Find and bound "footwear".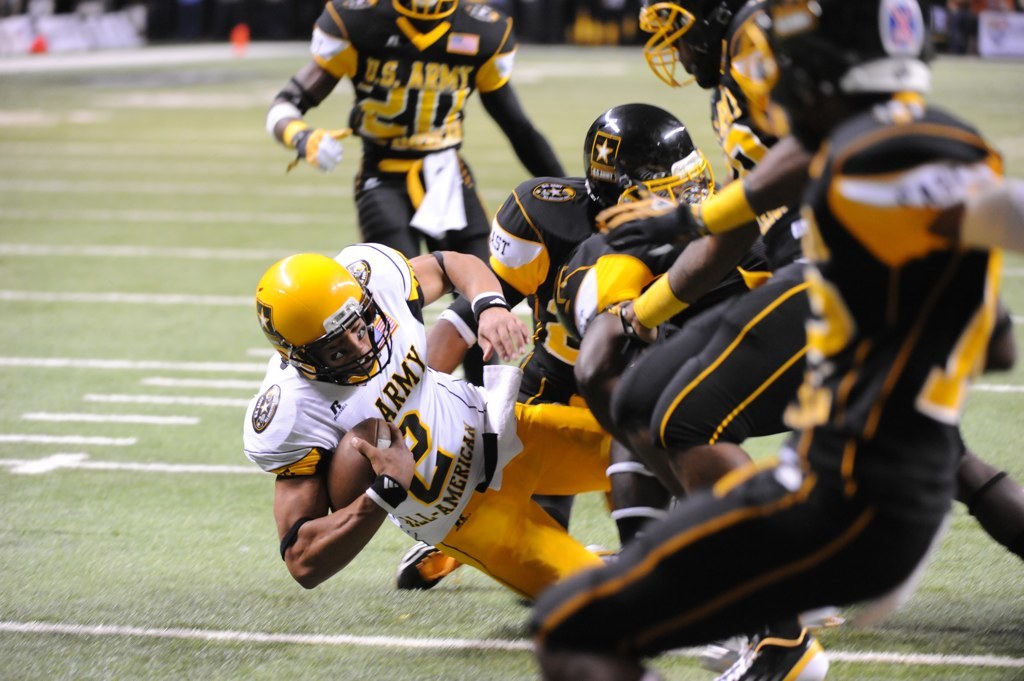
Bound: rect(581, 544, 621, 564).
